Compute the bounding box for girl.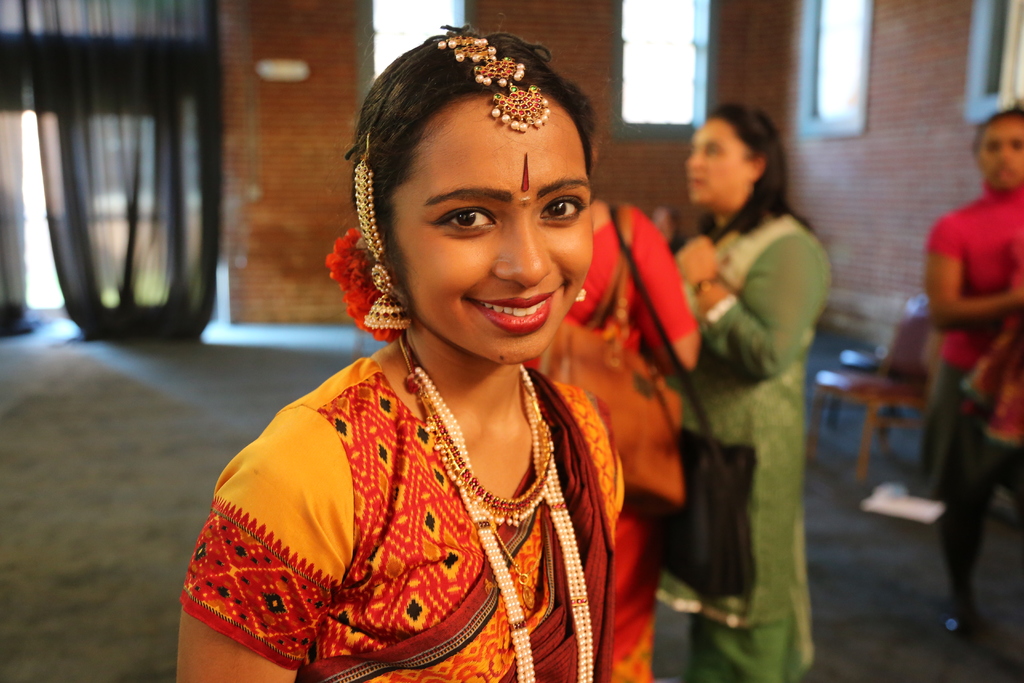
BBox(922, 99, 1023, 661).
